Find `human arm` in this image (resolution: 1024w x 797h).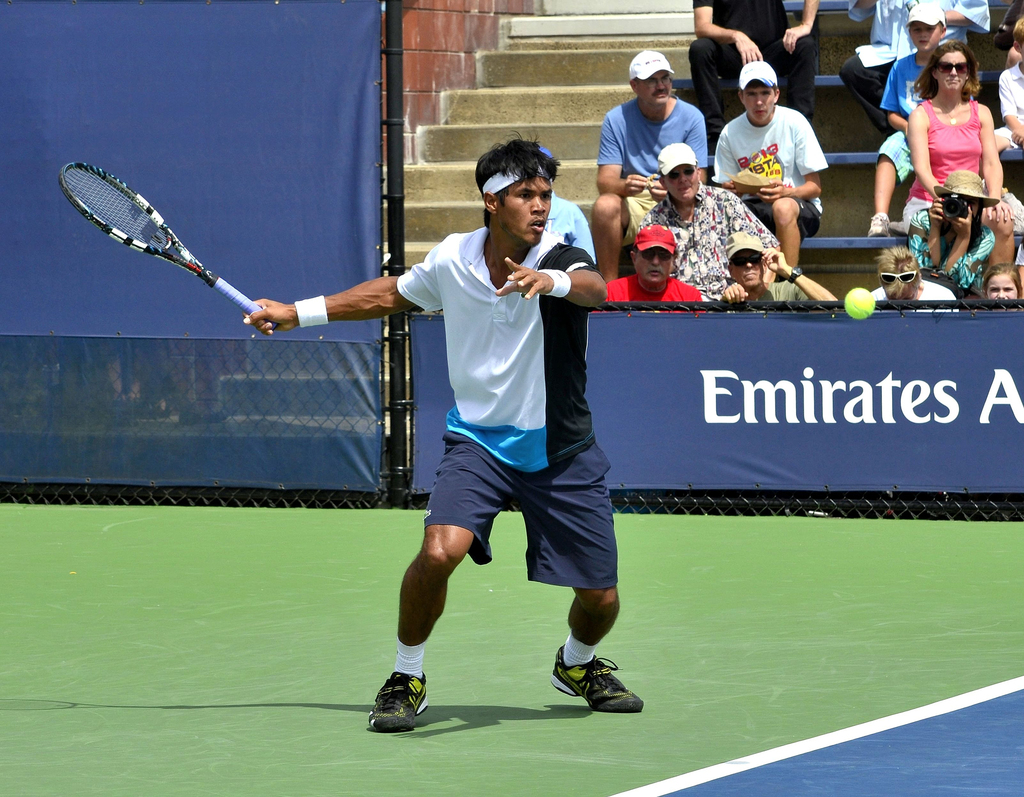
[left=596, top=110, right=644, bottom=201].
